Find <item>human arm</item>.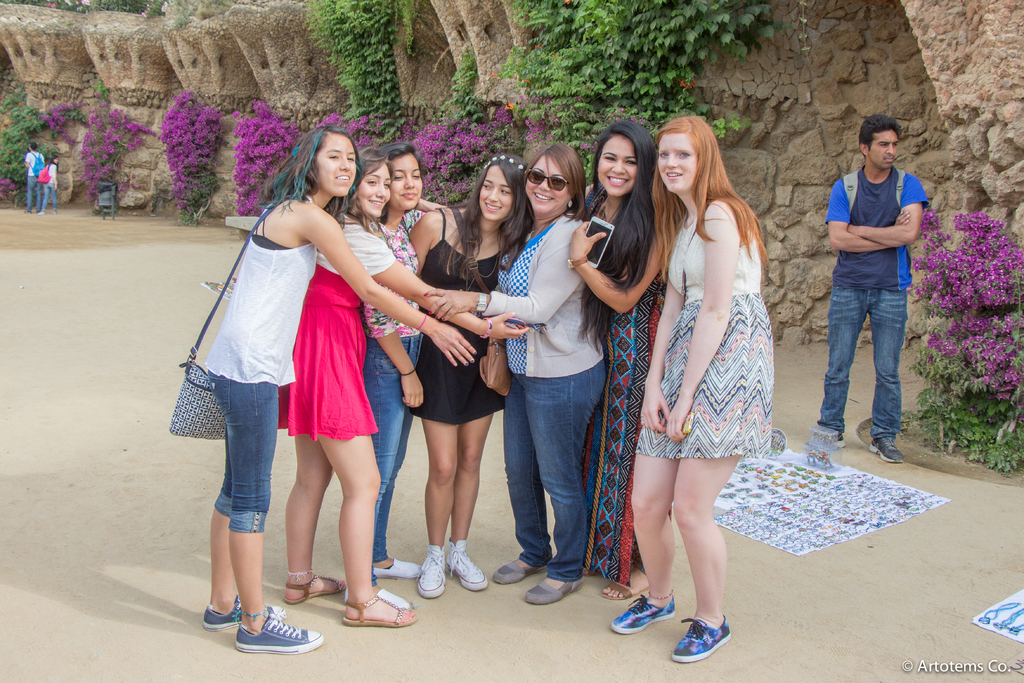
(667,198,742,443).
